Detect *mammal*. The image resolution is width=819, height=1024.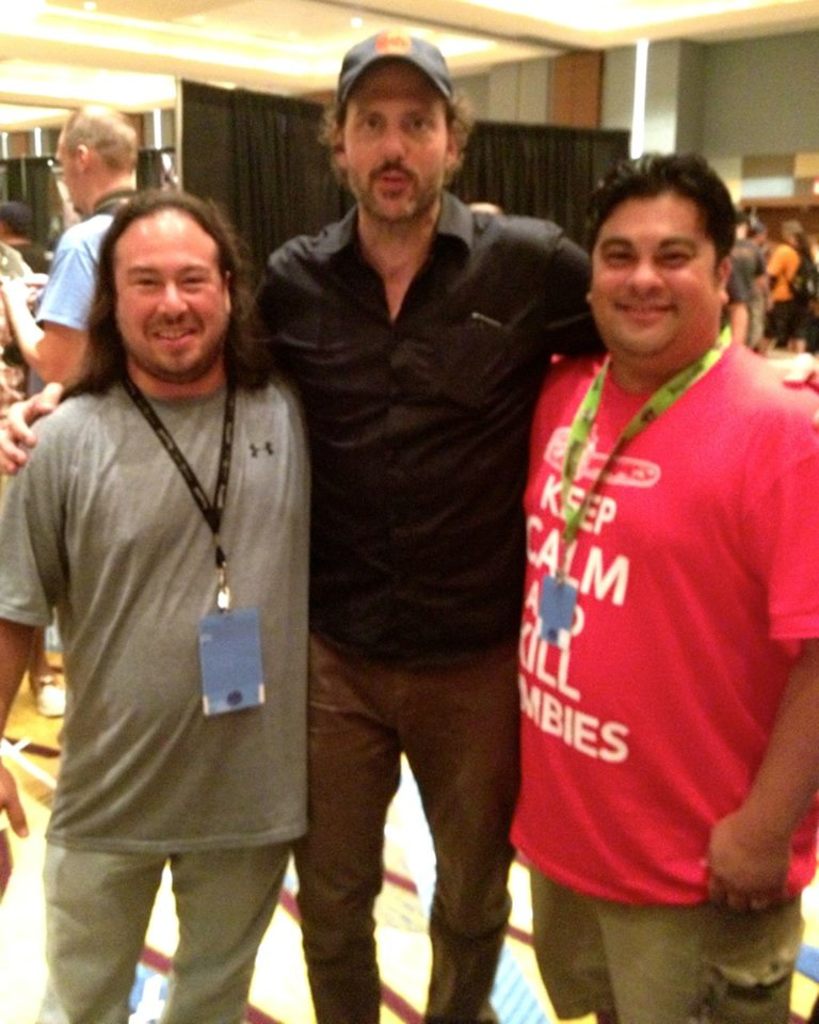
BBox(0, 295, 77, 725).
